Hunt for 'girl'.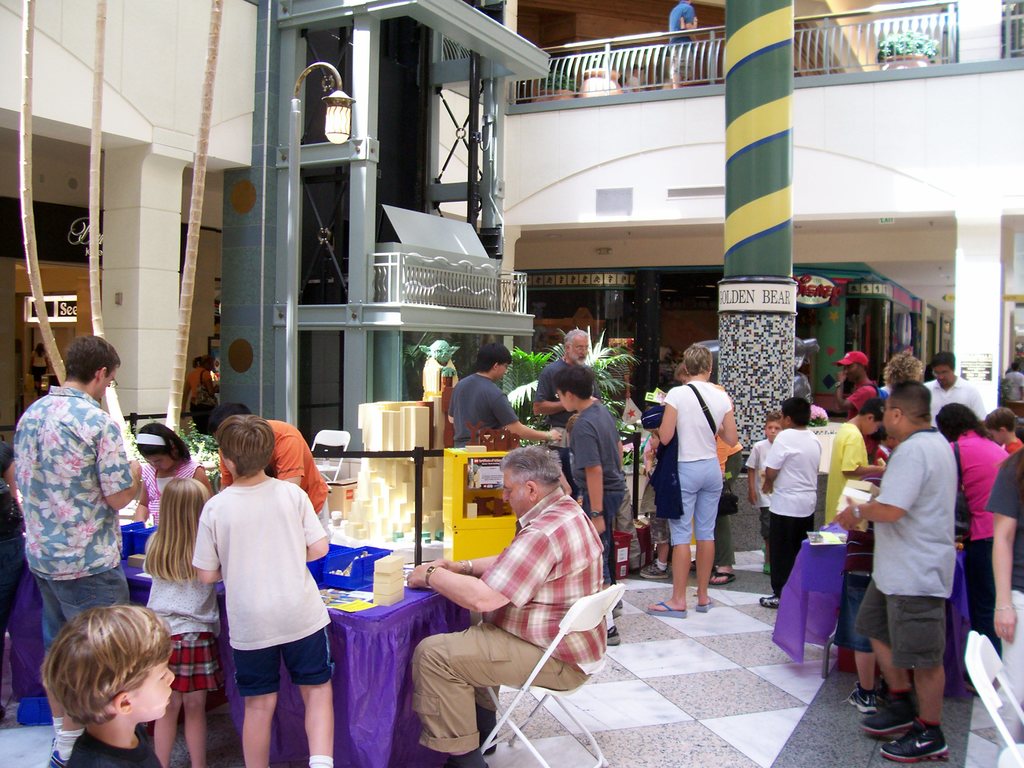
Hunted down at 62:600:172:767.
